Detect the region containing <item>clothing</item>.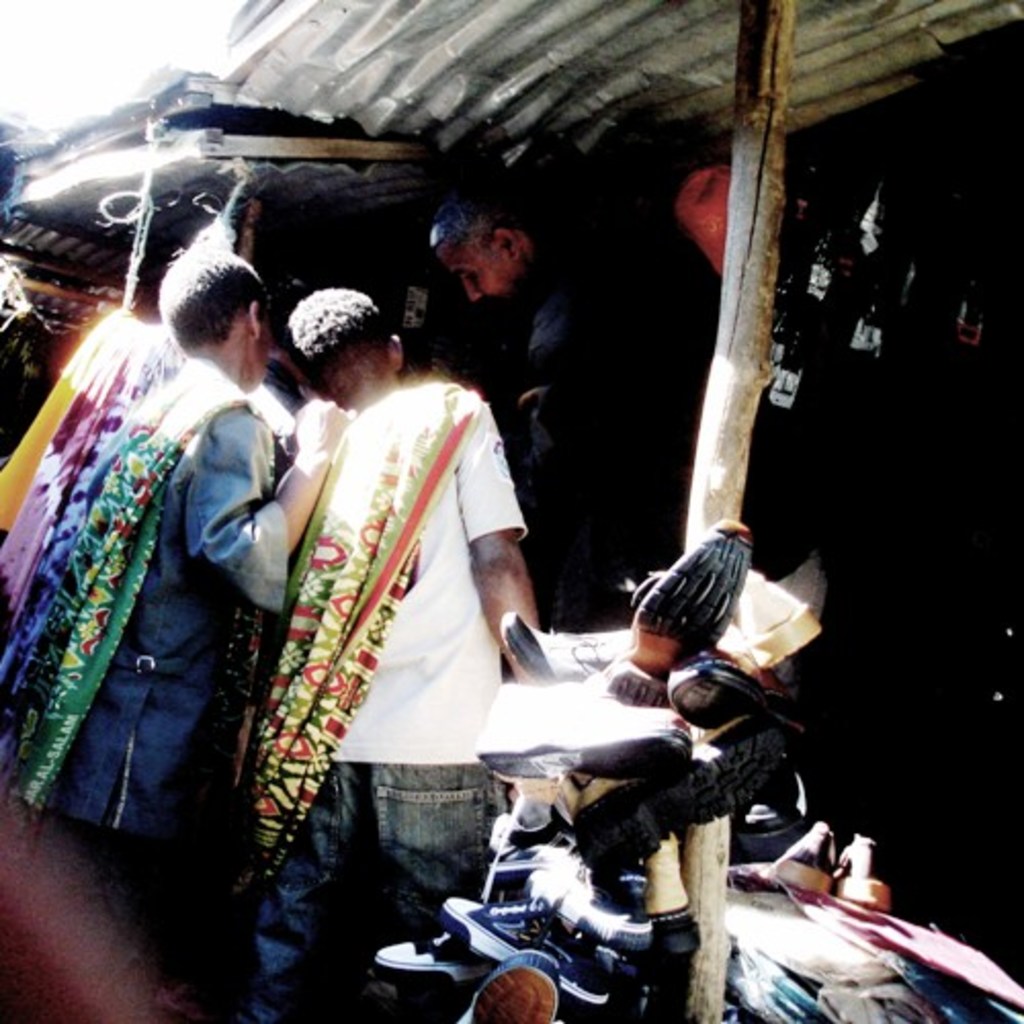
{"x1": 166, "y1": 293, "x2": 539, "y2": 958}.
